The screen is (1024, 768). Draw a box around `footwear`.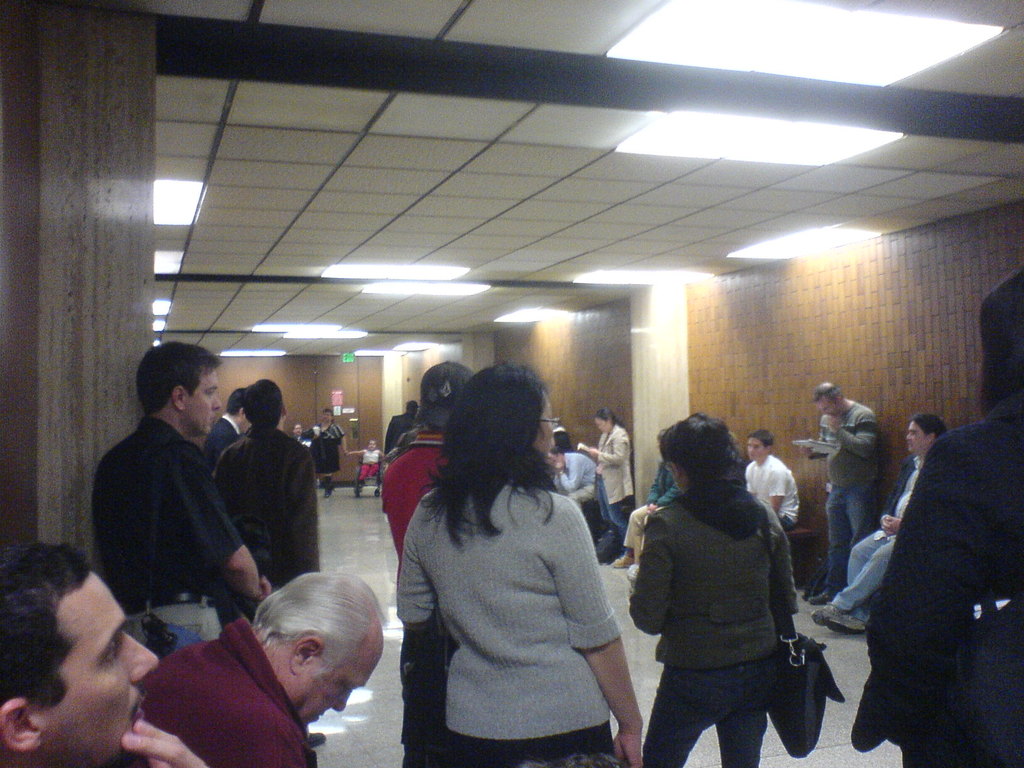
625 556 639 577.
